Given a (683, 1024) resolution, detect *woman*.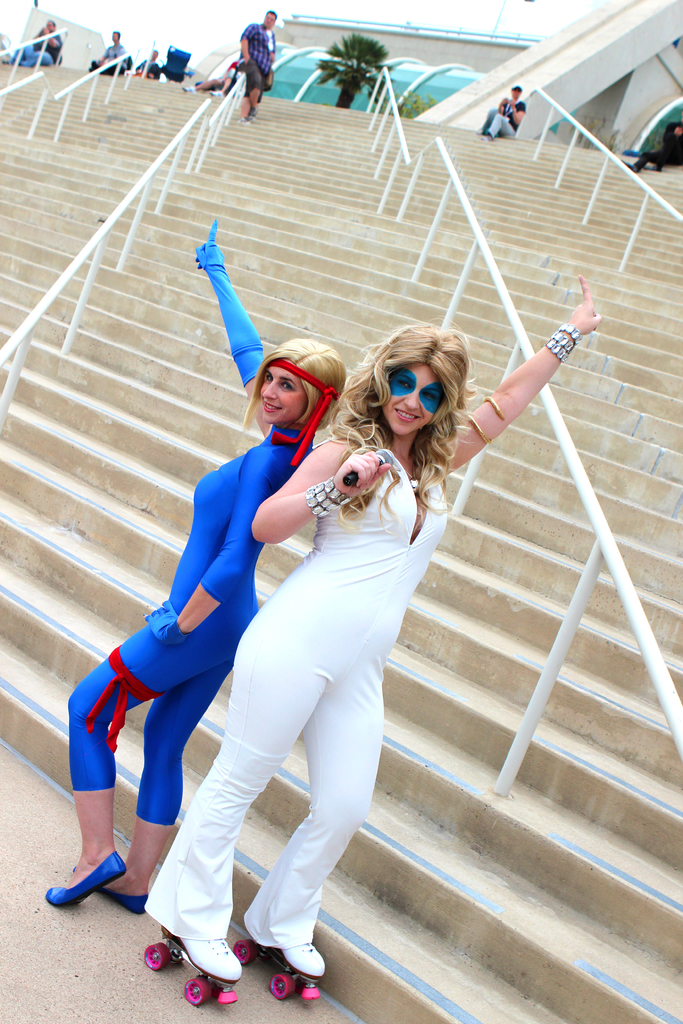
x1=144 y1=273 x2=601 y2=984.
